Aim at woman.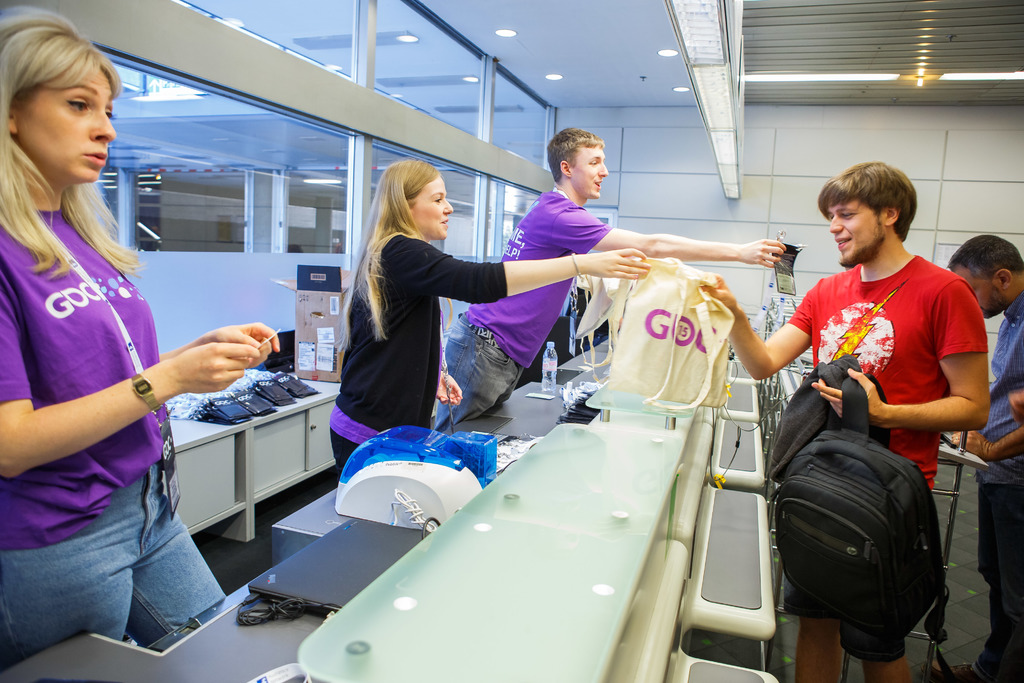
Aimed at Rect(326, 155, 649, 487).
